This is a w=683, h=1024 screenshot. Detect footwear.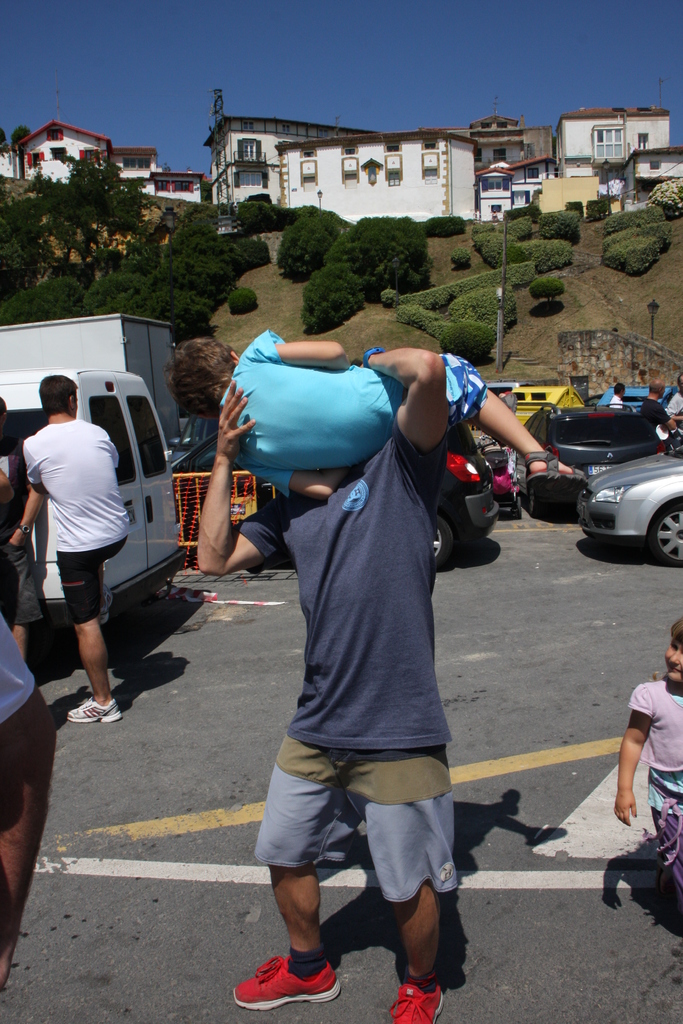
box=[230, 951, 342, 1016].
